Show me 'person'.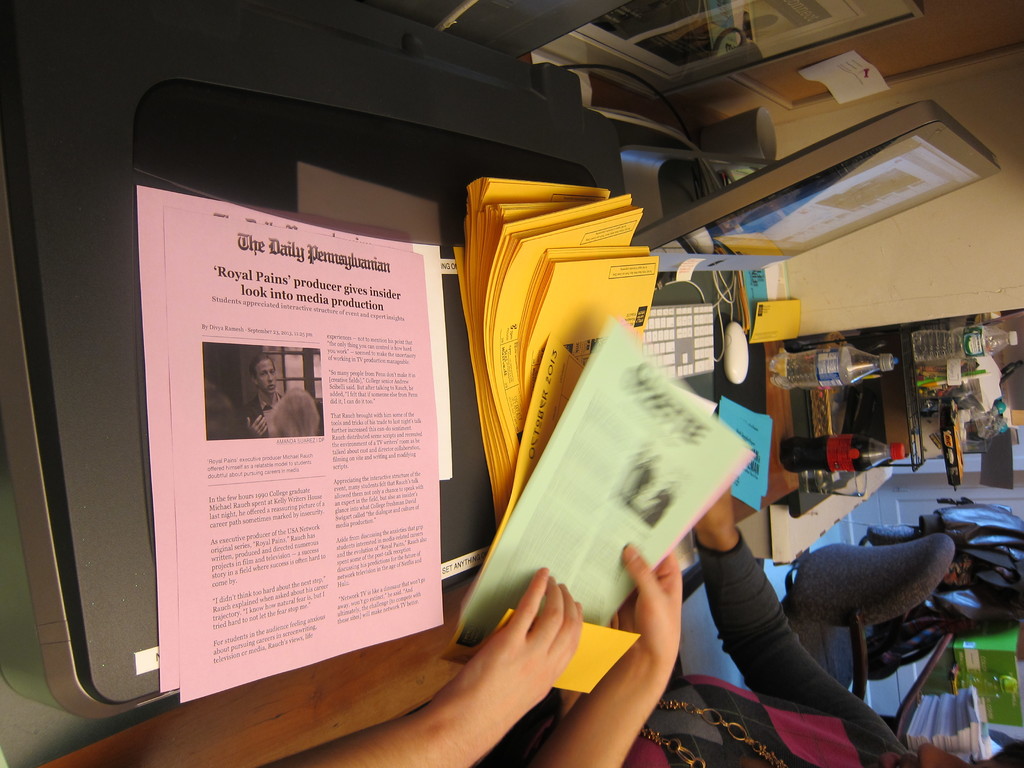
'person' is here: select_region(299, 545, 680, 767).
